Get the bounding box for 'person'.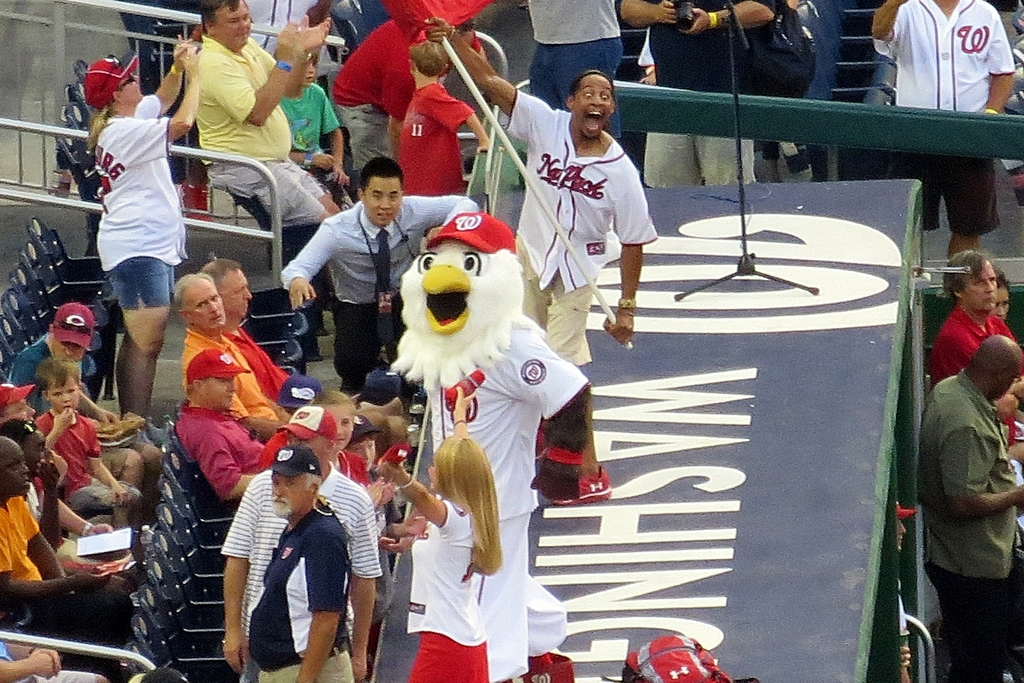
390:210:578:682.
